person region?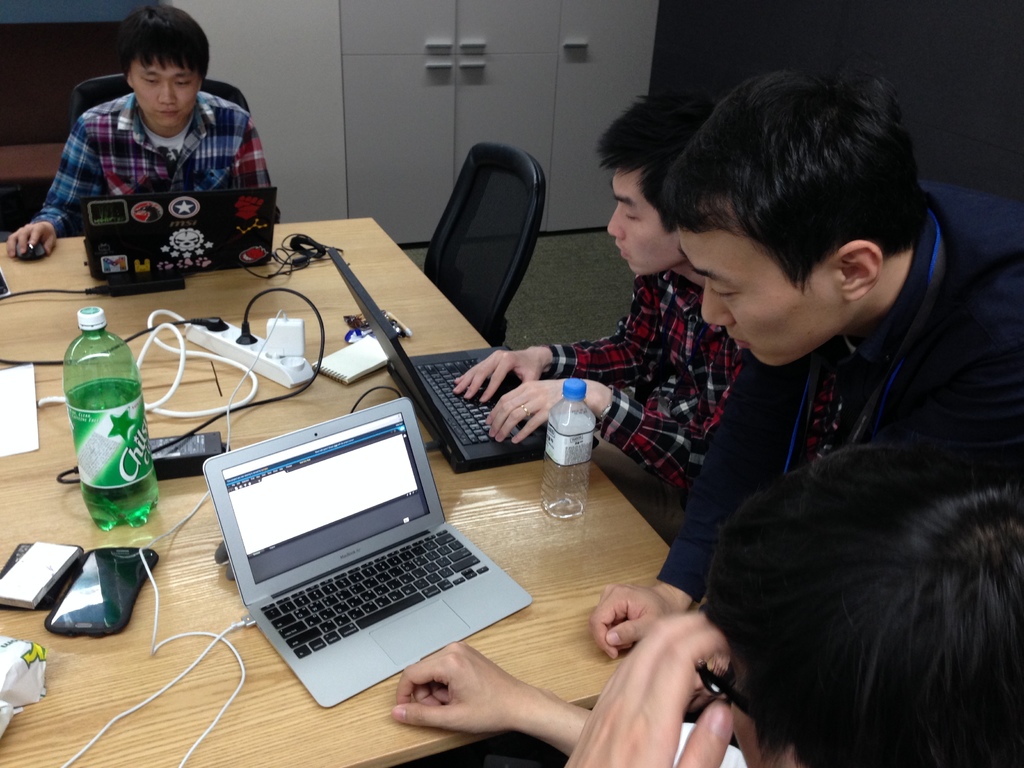
left=390, top=449, right=1023, bottom=767
